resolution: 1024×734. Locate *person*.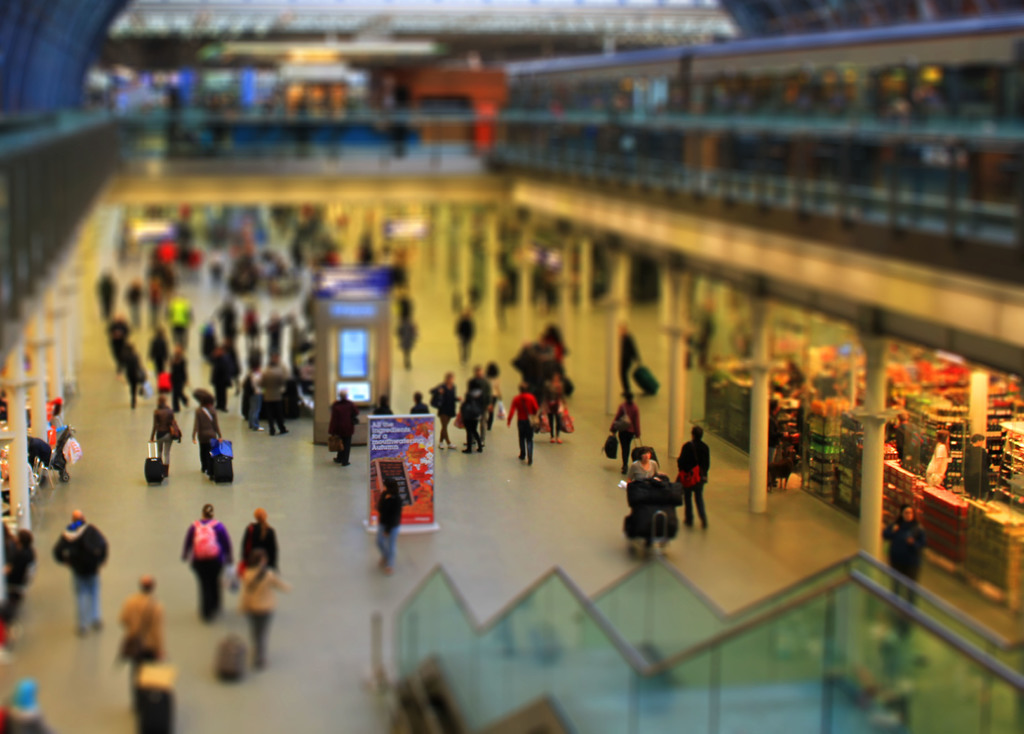
Rect(927, 431, 957, 485).
